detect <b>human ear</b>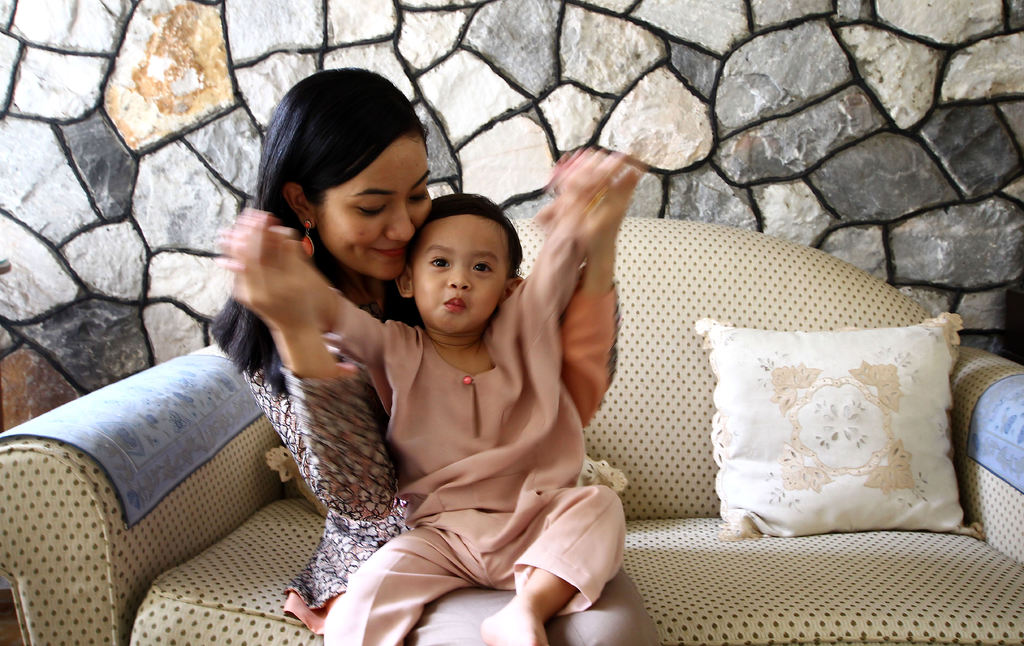
box=[283, 181, 320, 228]
